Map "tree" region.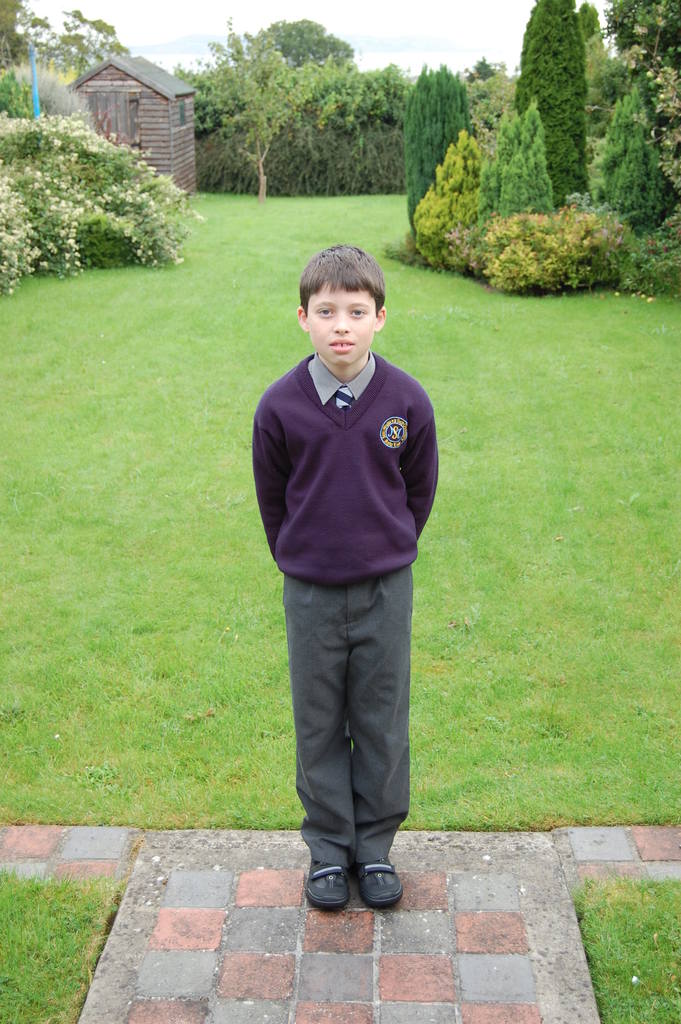
Mapped to locate(515, 0, 590, 209).
